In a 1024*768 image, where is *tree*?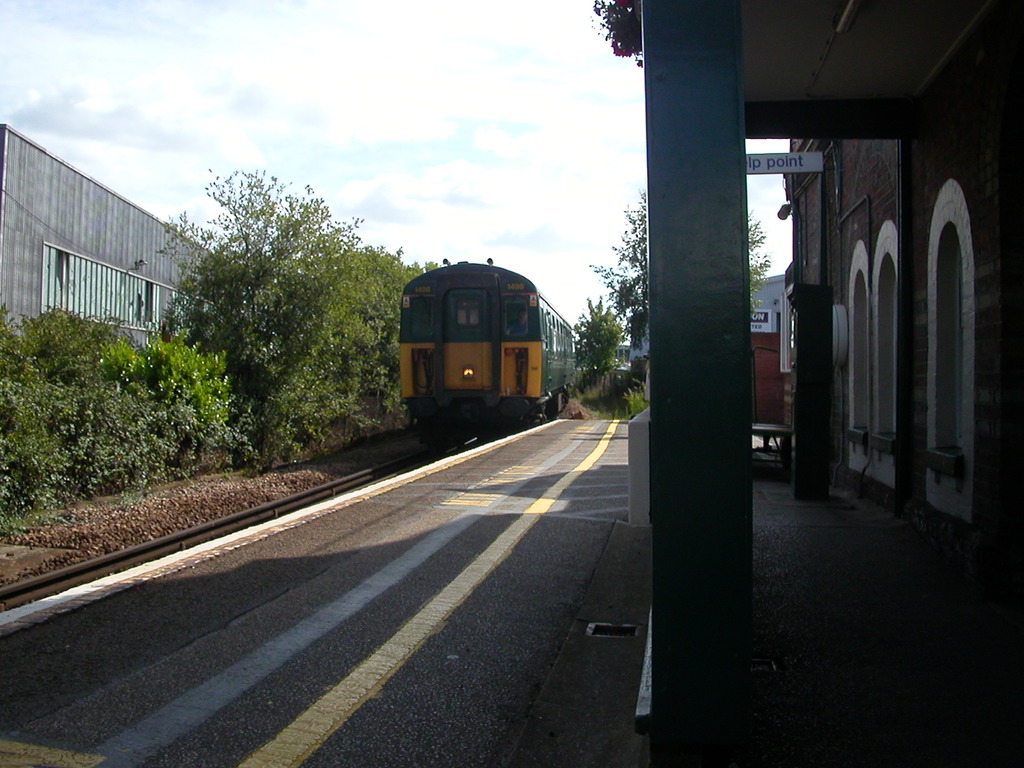
578, 294, 627, 401.
